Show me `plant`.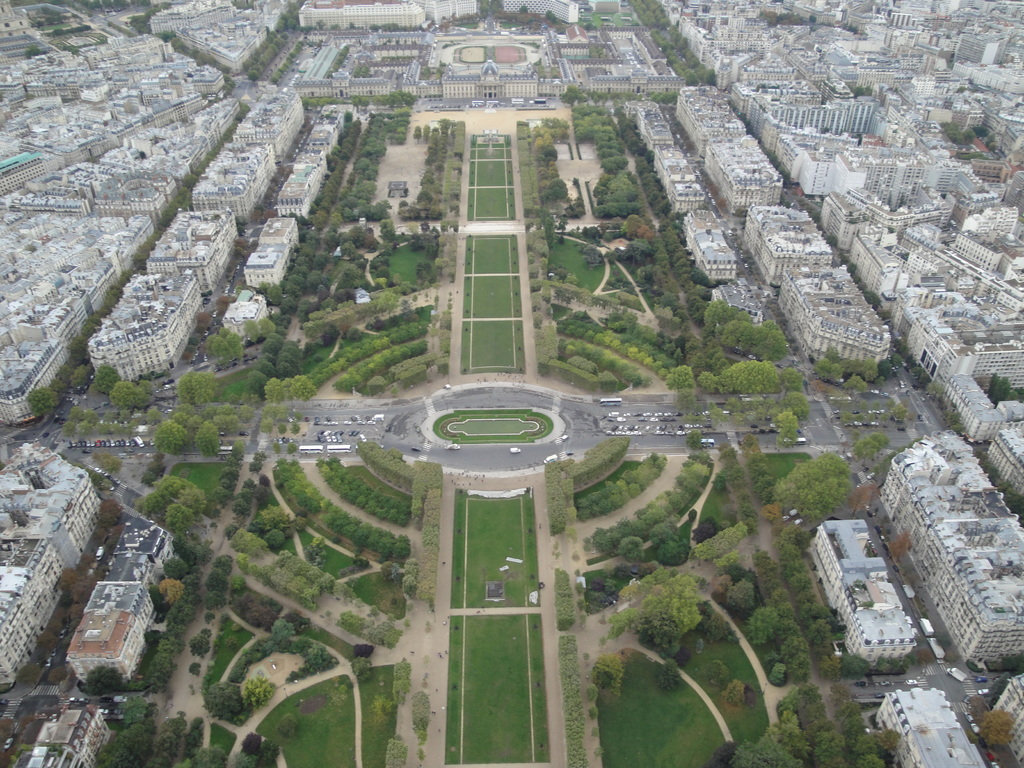
`plant` is here: x1=699, y1=481, x2=730, y2=523.
